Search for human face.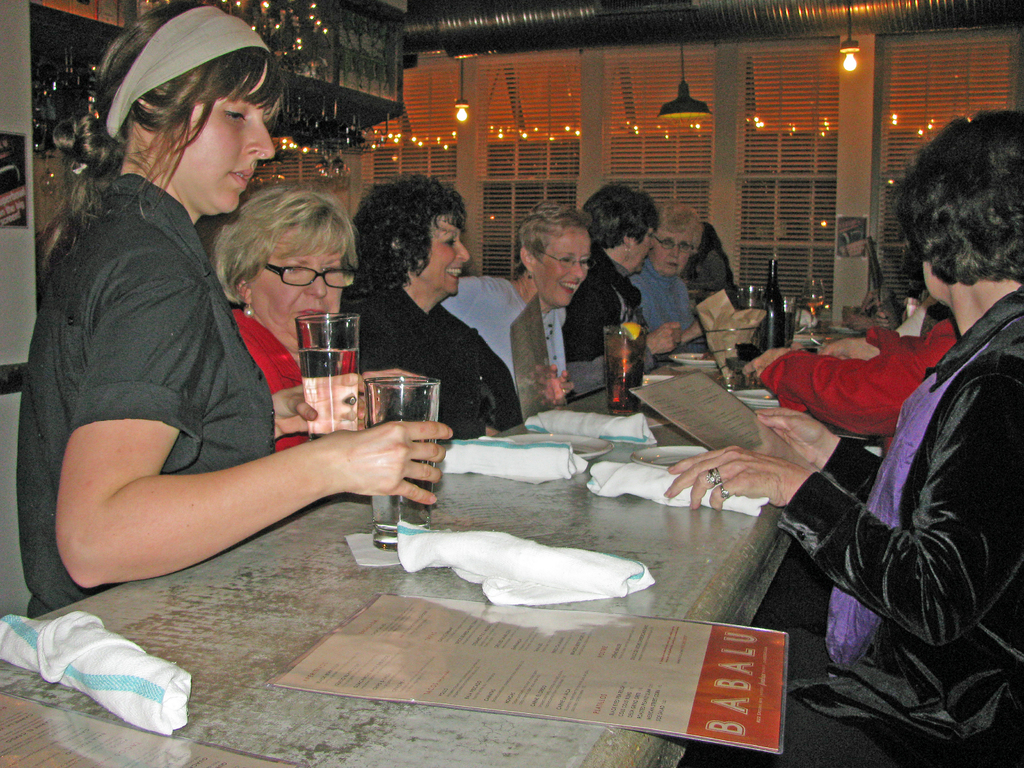
Found at (left=532, top=231, right=589, bottom=308).
